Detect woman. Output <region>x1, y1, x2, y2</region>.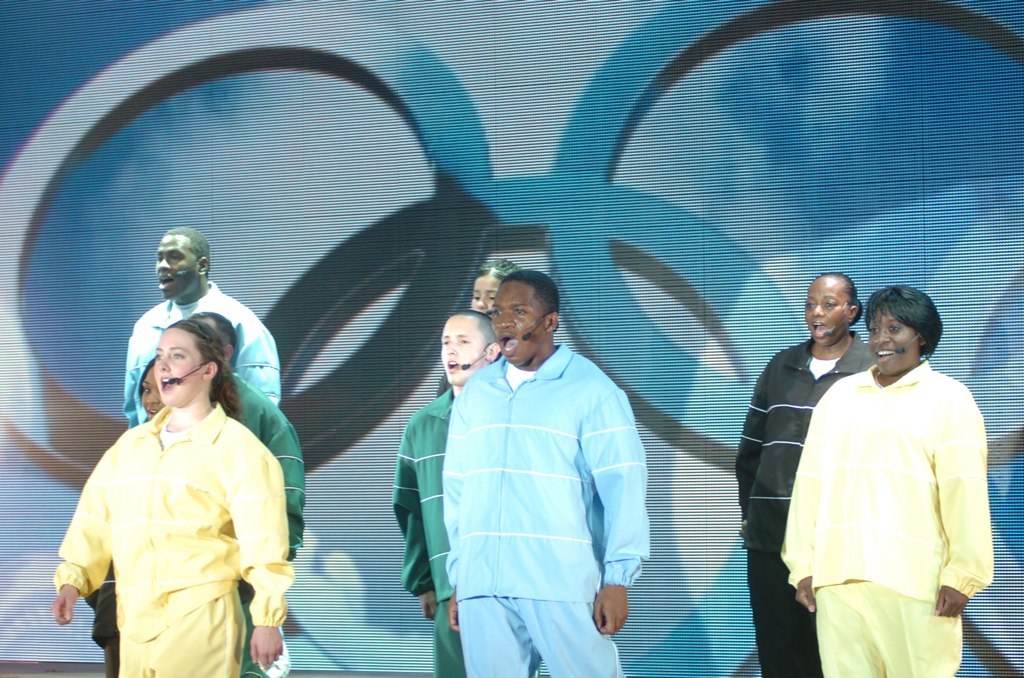
<region>467, 266, 515, 311</region>.
